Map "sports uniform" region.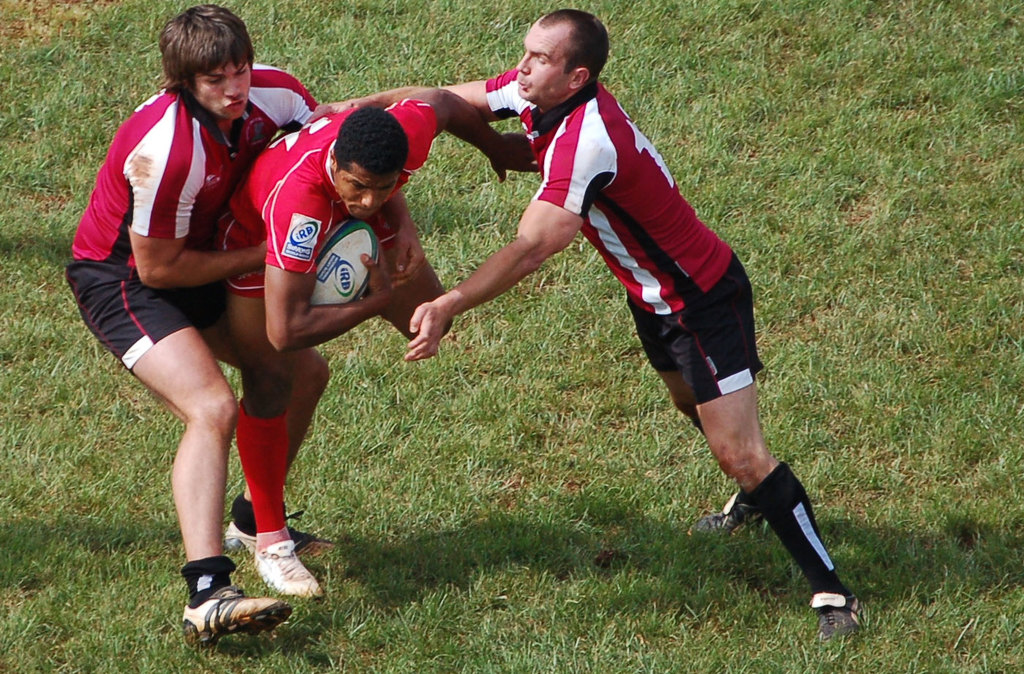
Mapped to (left=483, top=66, right=859, bottom=648).
